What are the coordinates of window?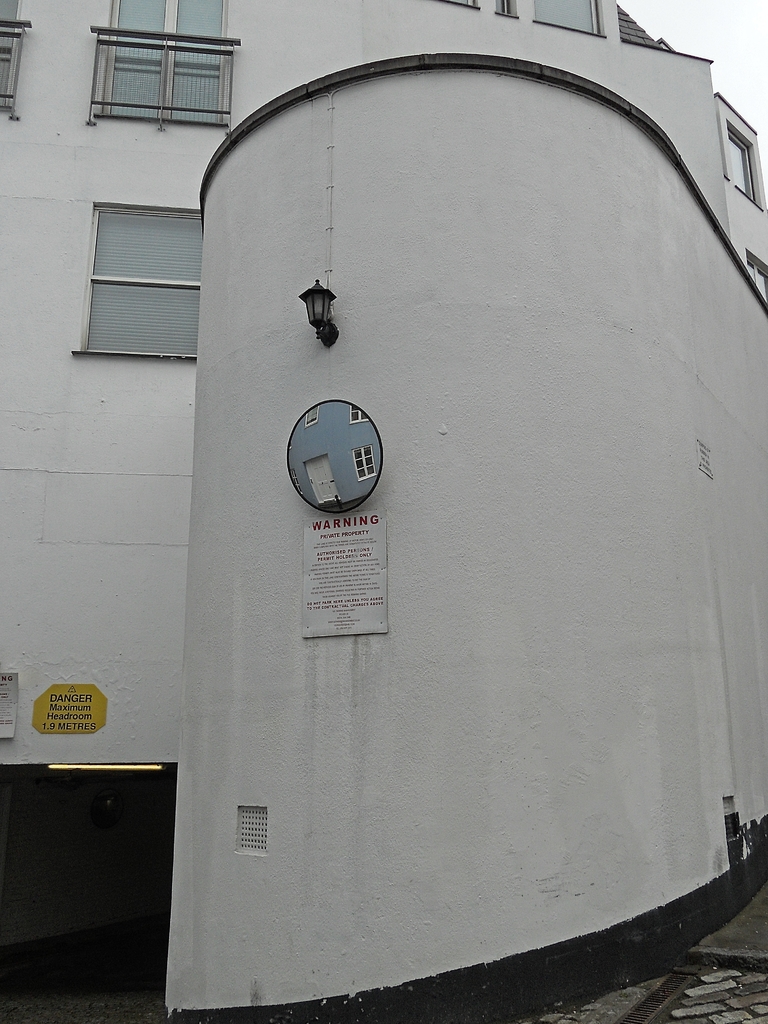
x1=0, y1=0, x2=16, y2=113.
